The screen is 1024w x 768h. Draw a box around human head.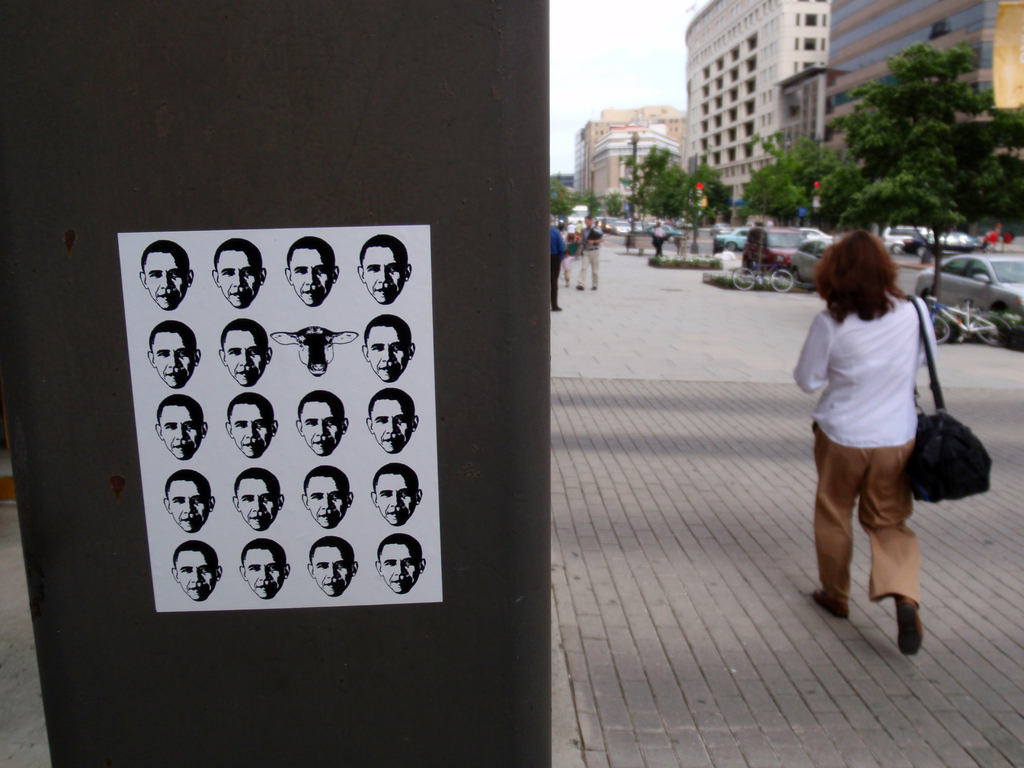
<box>366,388,419,454</box>.
